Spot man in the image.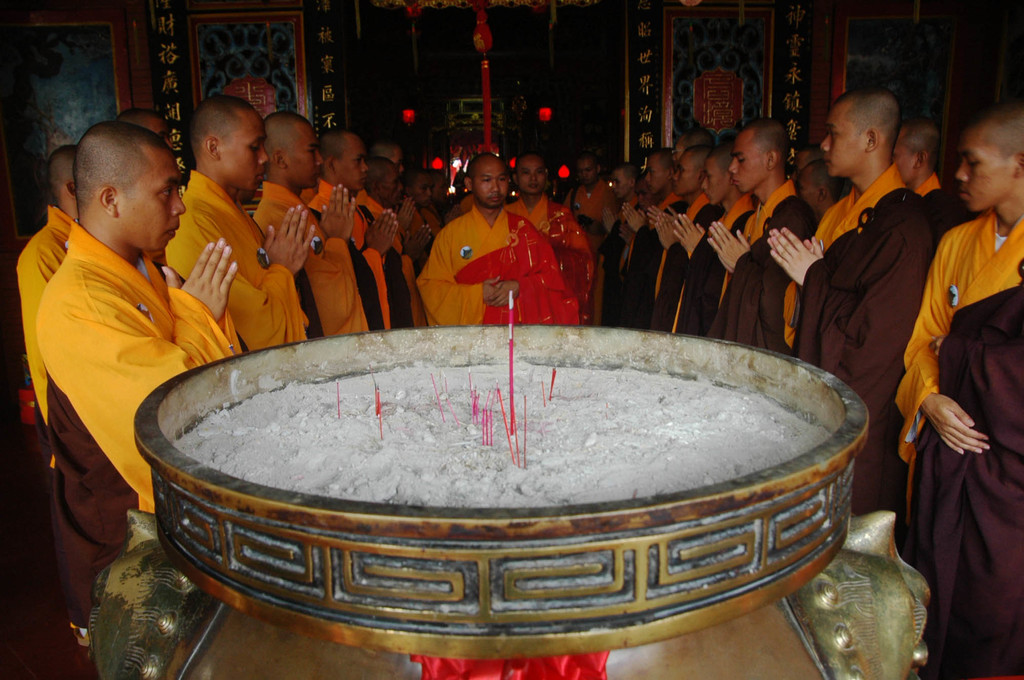
man found at region(161, 93, 317, 351).
